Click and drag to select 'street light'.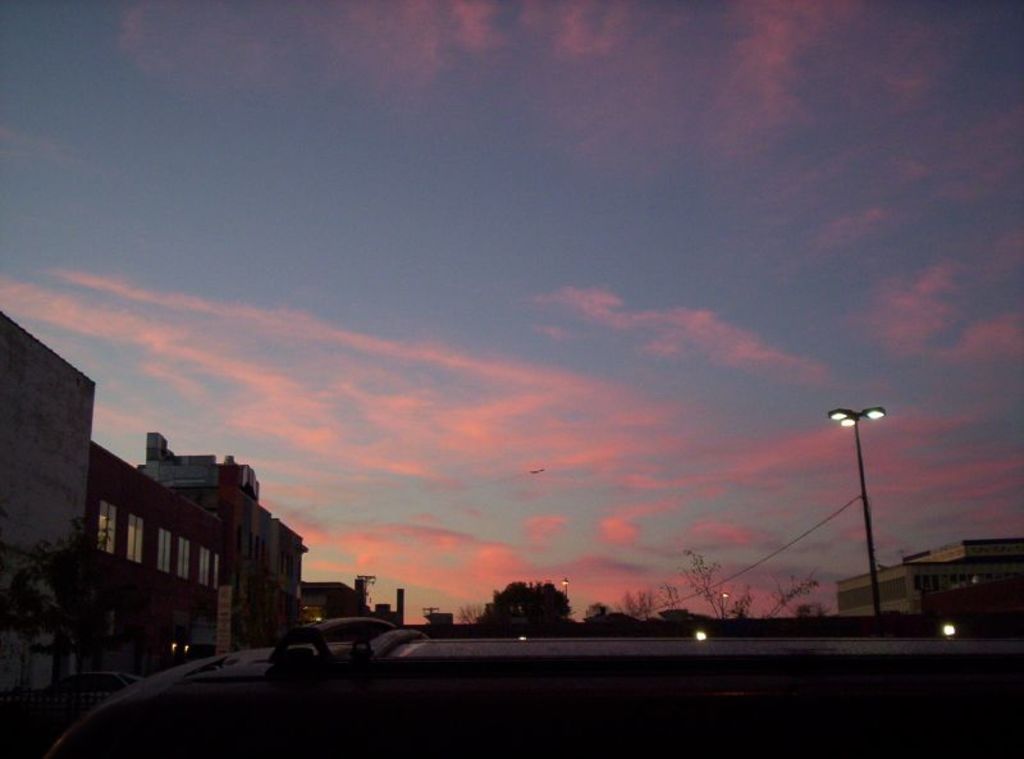
Selection: bbox=(558, 580, 573, 602).
